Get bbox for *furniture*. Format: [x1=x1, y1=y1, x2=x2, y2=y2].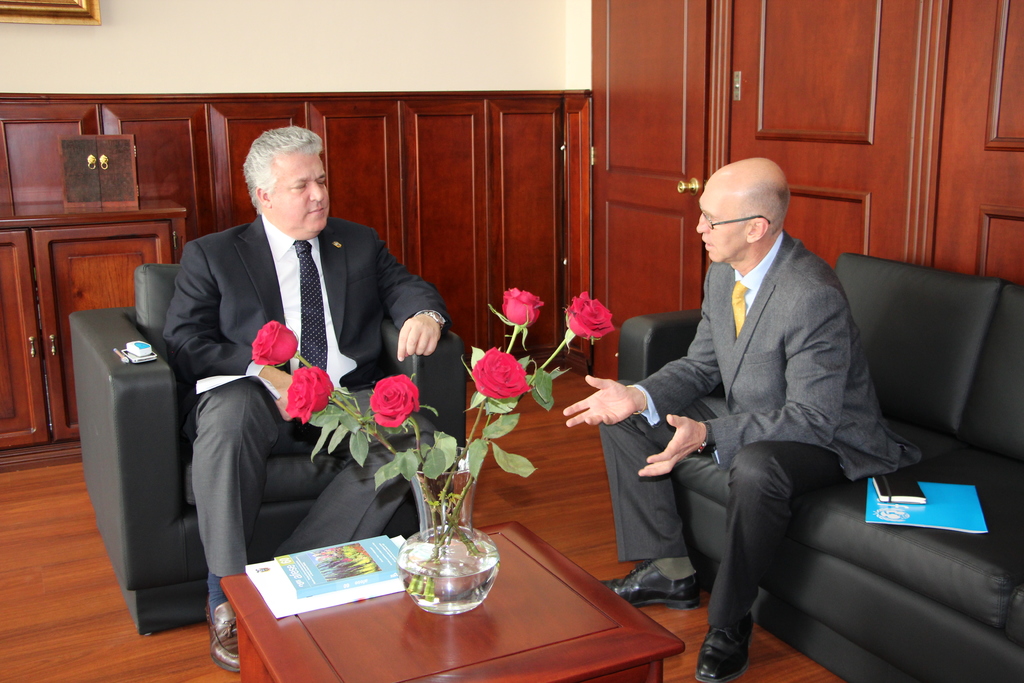
[x1=68, y1=263, x2=467, y2=635].
